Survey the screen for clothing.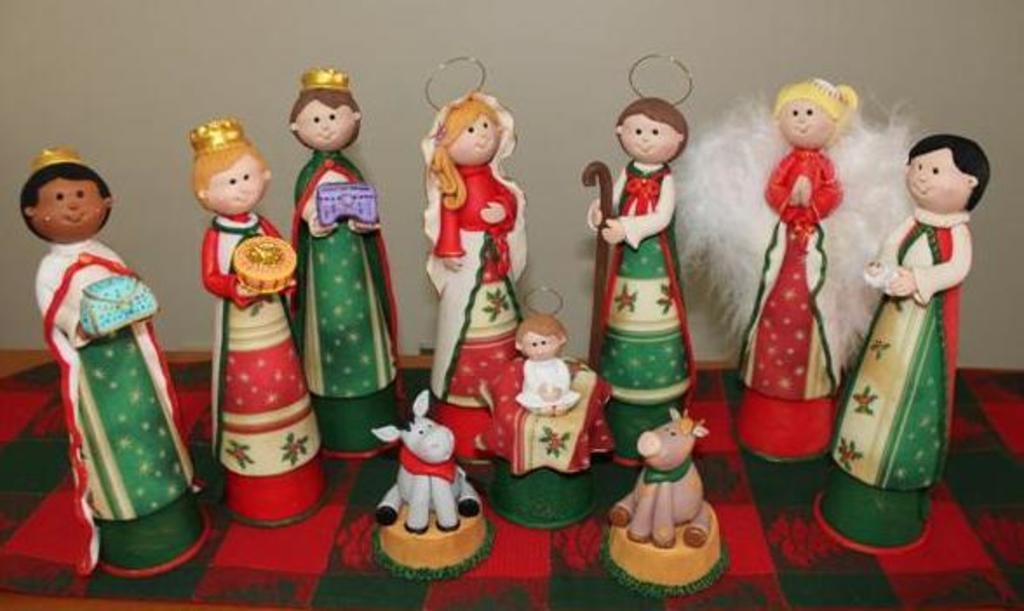
Survey found: pyautogui.locateOnScreen(831, 209, 965, 559).
